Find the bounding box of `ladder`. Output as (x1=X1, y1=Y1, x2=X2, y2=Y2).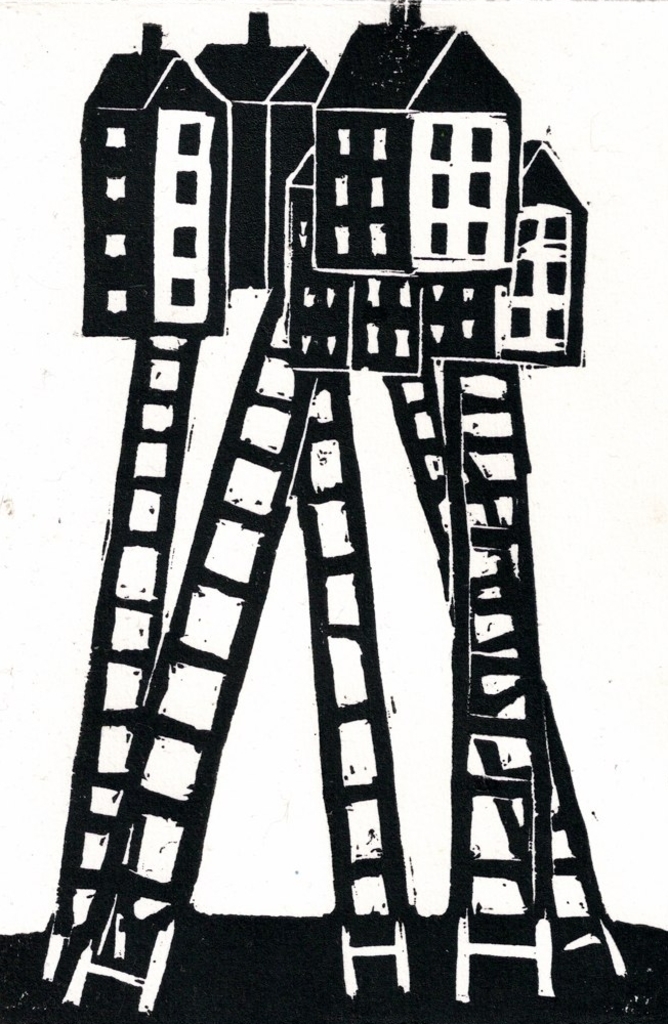
(x1=51, y1=279, x2=337, y2=1016).
